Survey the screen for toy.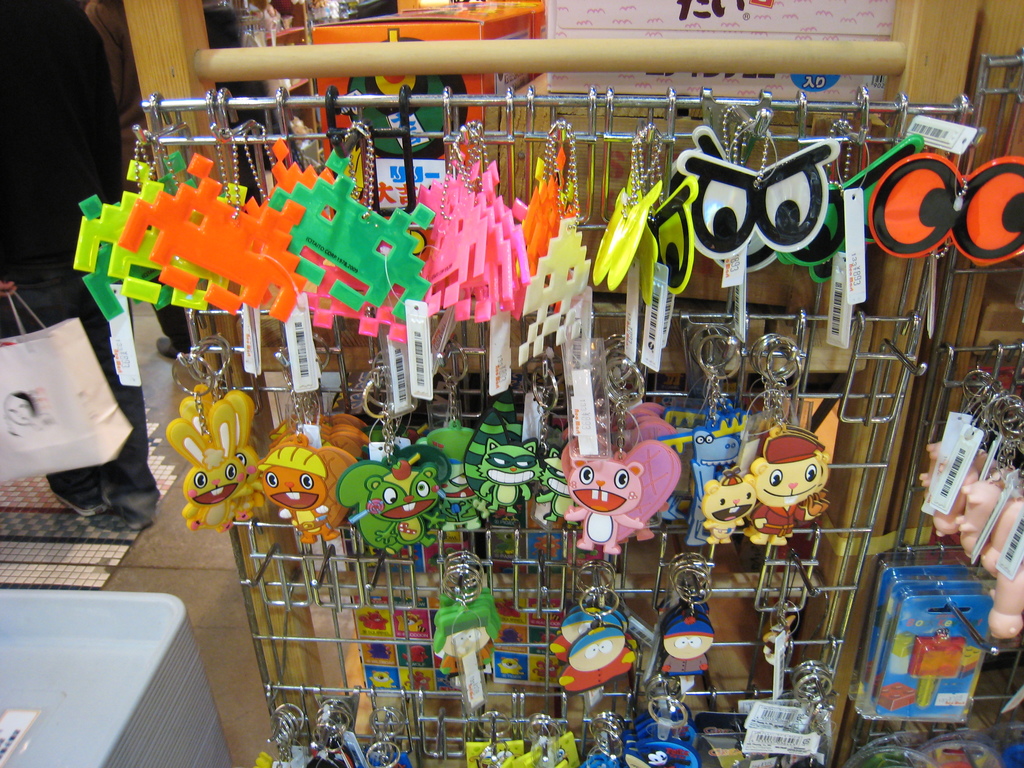
Survey found: detection(410, 419, 485, 513).
